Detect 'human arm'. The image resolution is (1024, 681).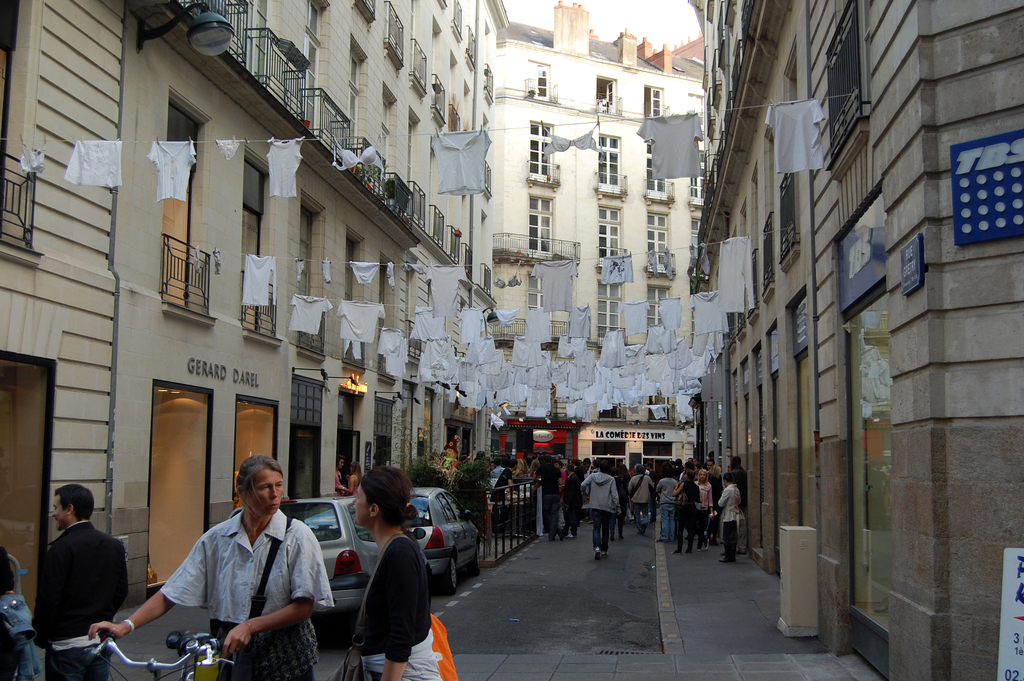
(left=109, top=545, right=129, bottom=620).
